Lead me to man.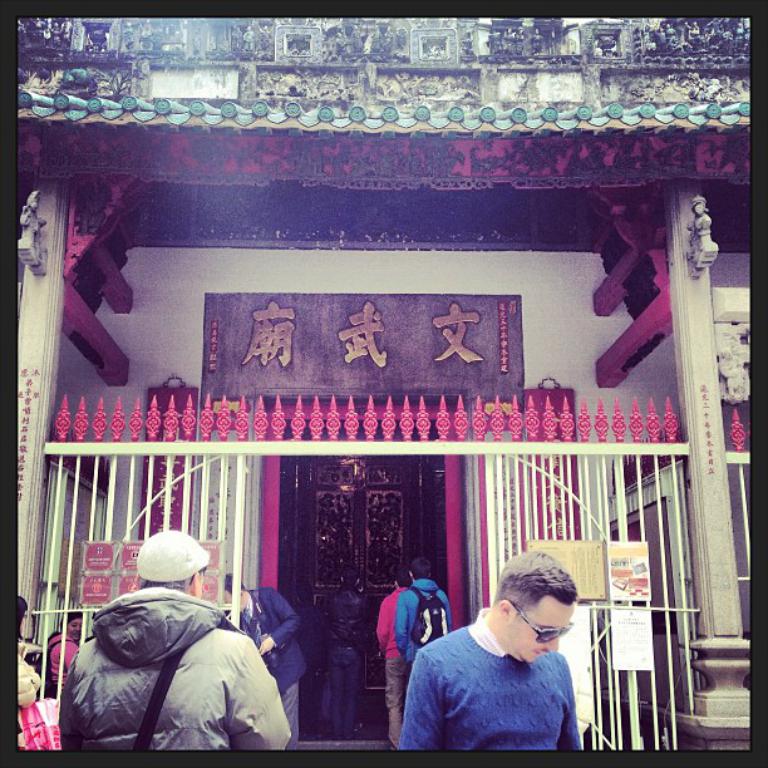
Lead to bbox(387, 553, 452, 663).
